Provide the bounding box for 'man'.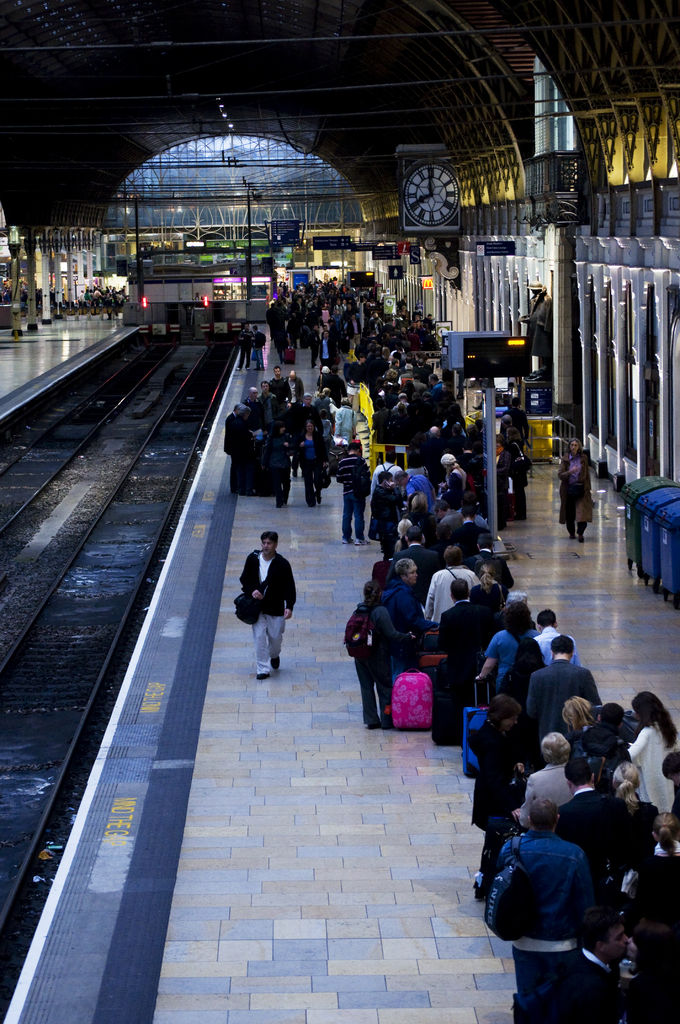
bbox=[319, 330, 338, 368].
